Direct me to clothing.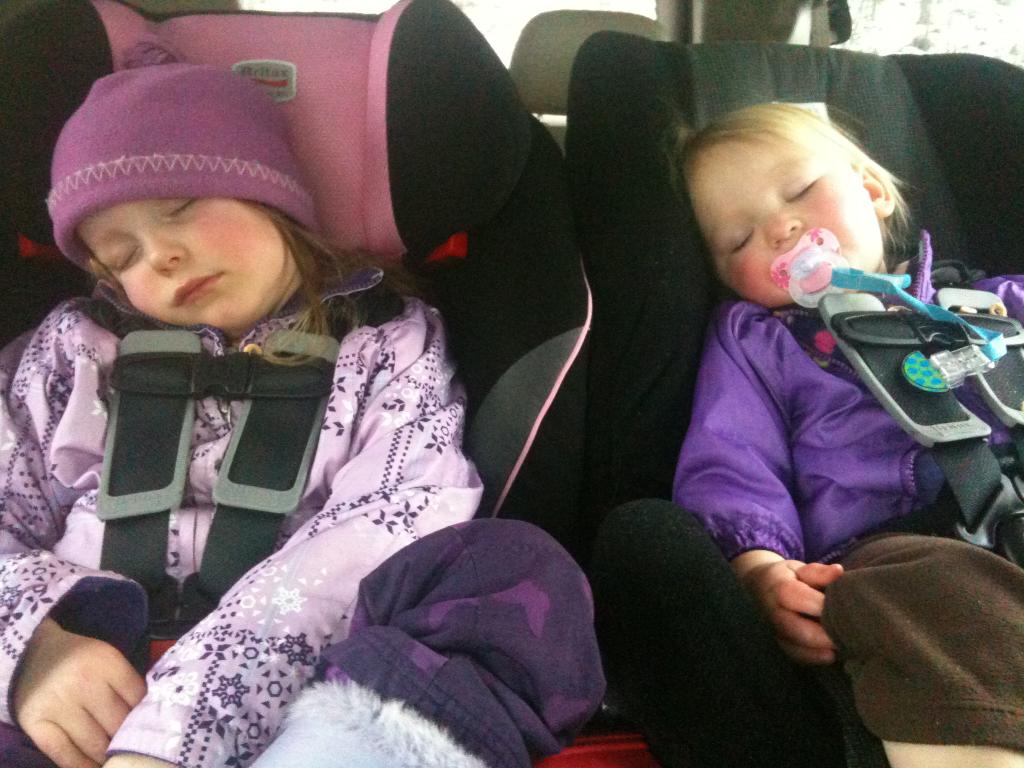
Direction: pyautogui.locateOnScreen(12, 56, 626, 765).
